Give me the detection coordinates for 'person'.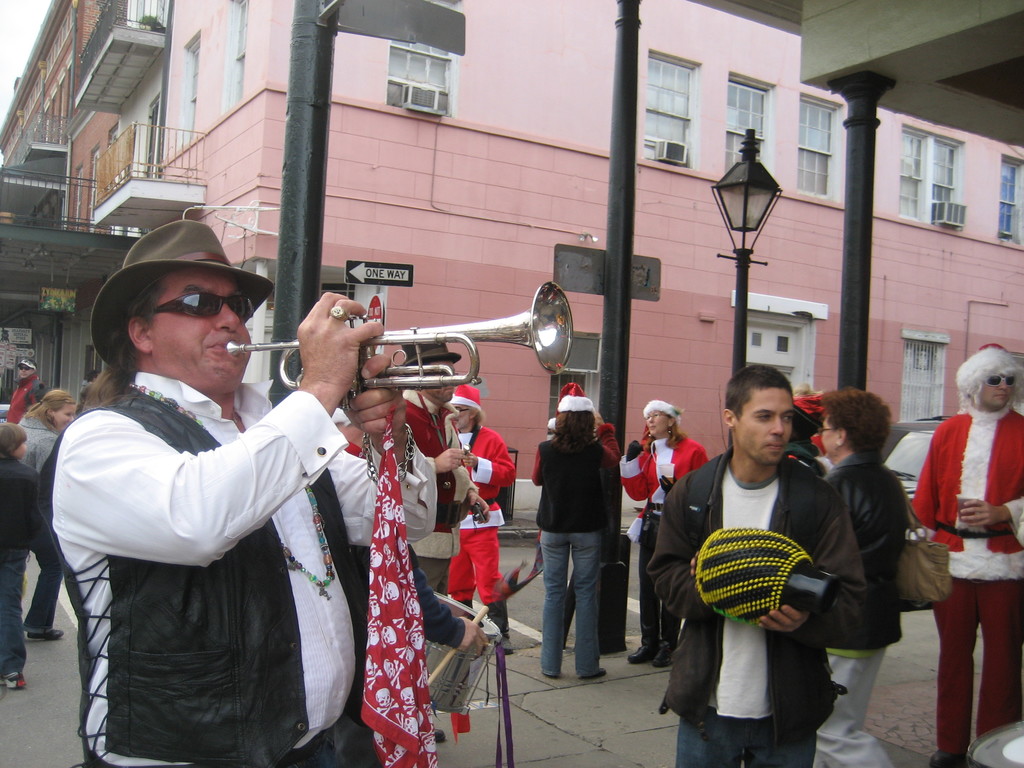
BBox(614, 399, 707, 665).
